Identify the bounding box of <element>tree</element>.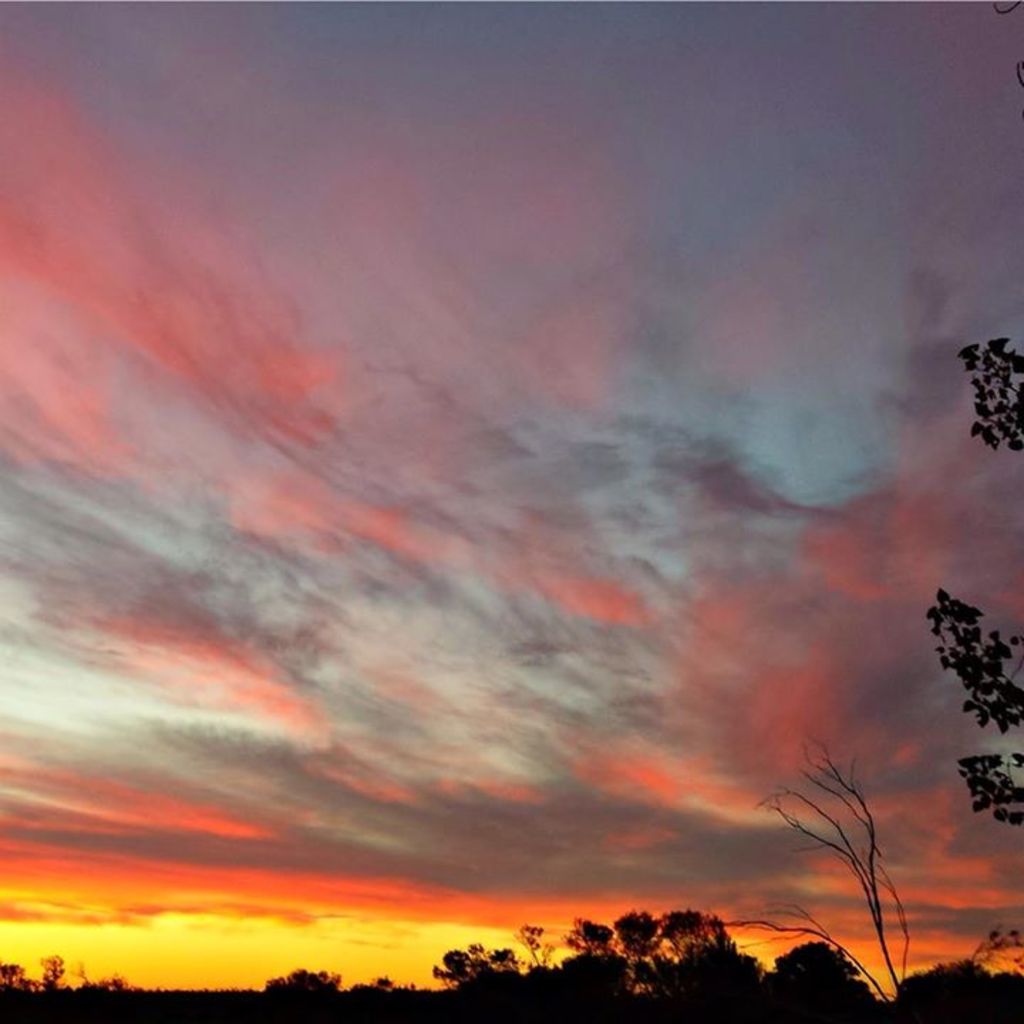
758:707:947:983.
